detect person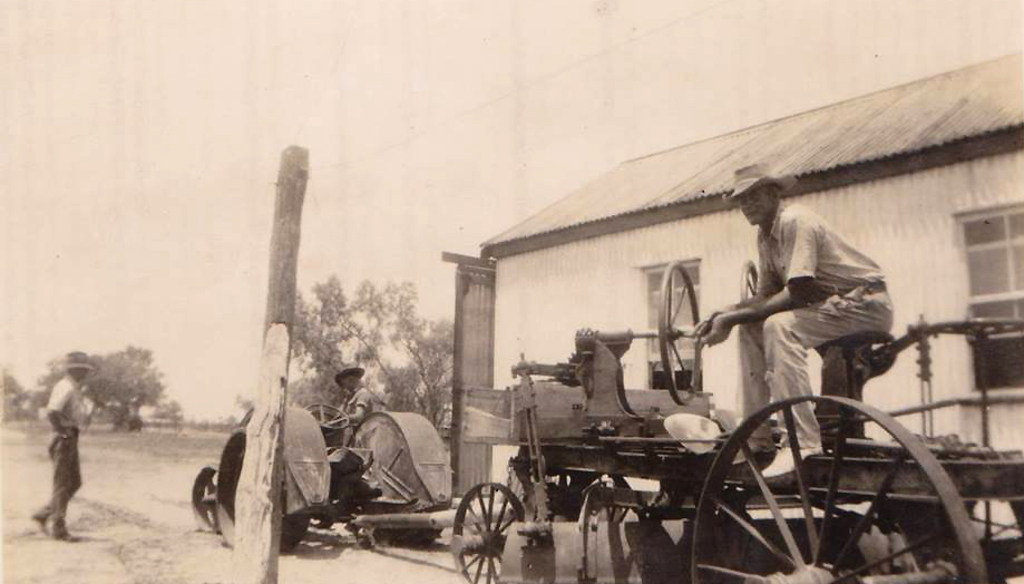
(712, 174, 900, 446)
